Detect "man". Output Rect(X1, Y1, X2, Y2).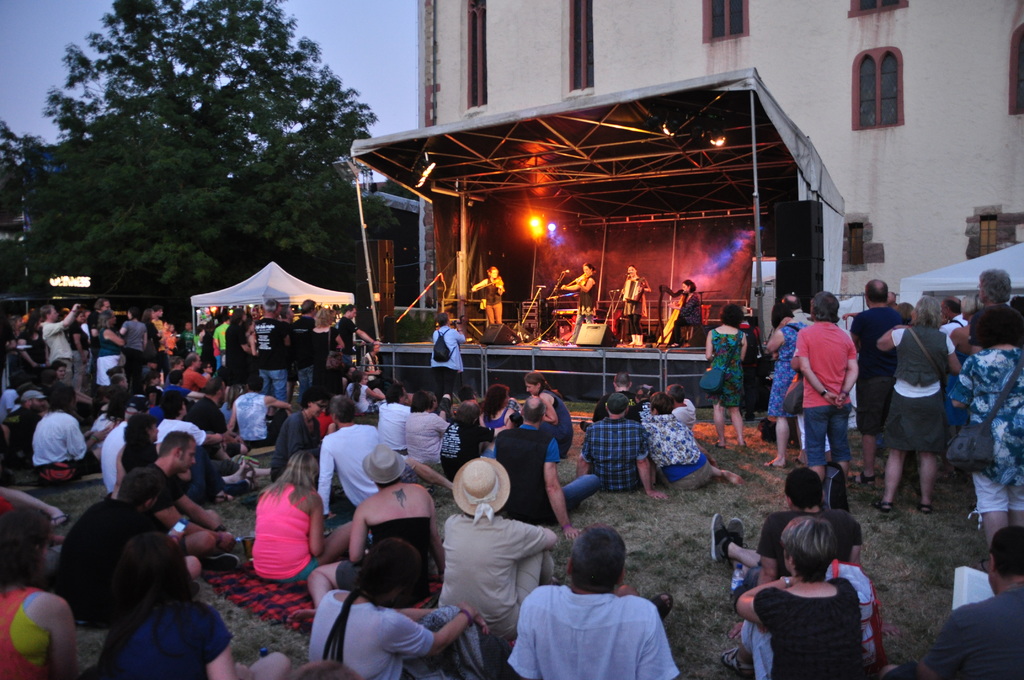
Rect(780, 291, 816, 324).
